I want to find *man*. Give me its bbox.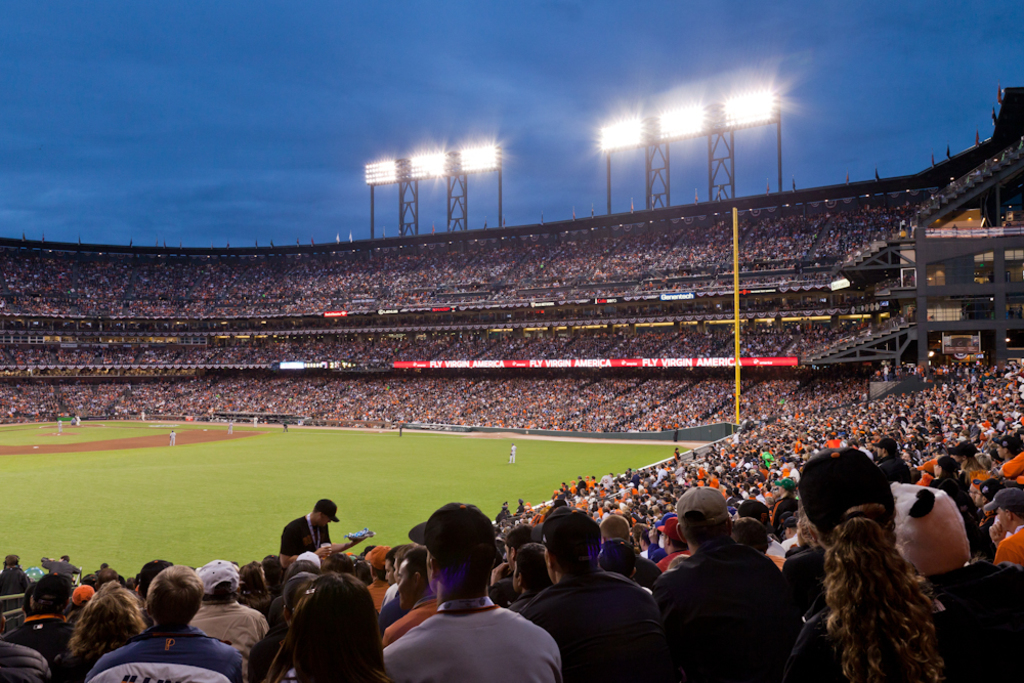
x1=630 y1=523 x2=645 y2=543.
